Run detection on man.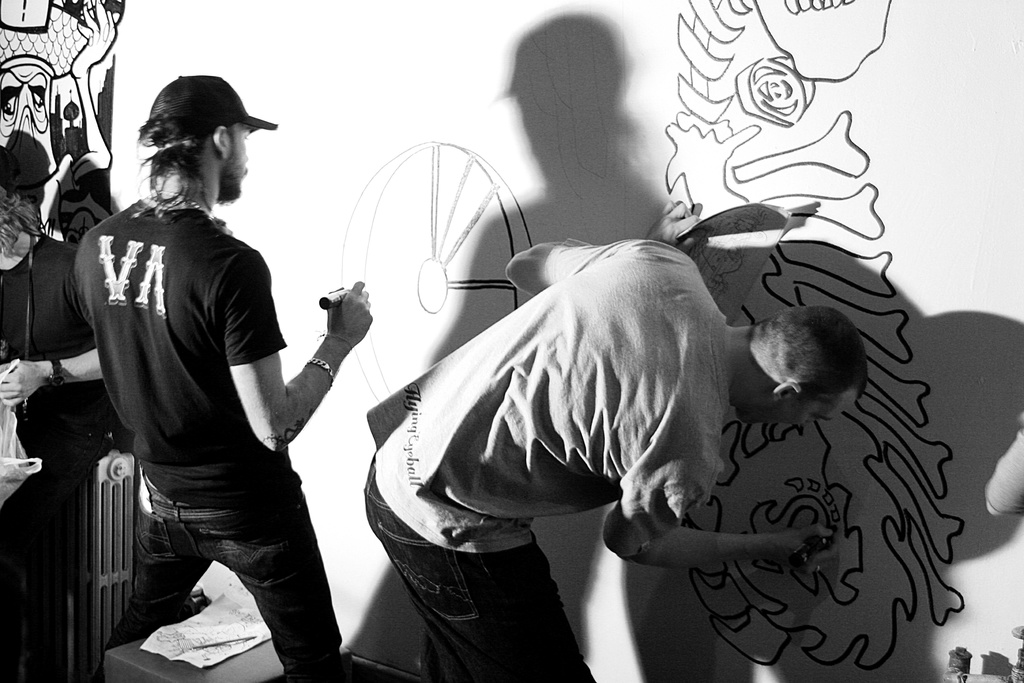
Result: rect(360, 197, 874, 682).
